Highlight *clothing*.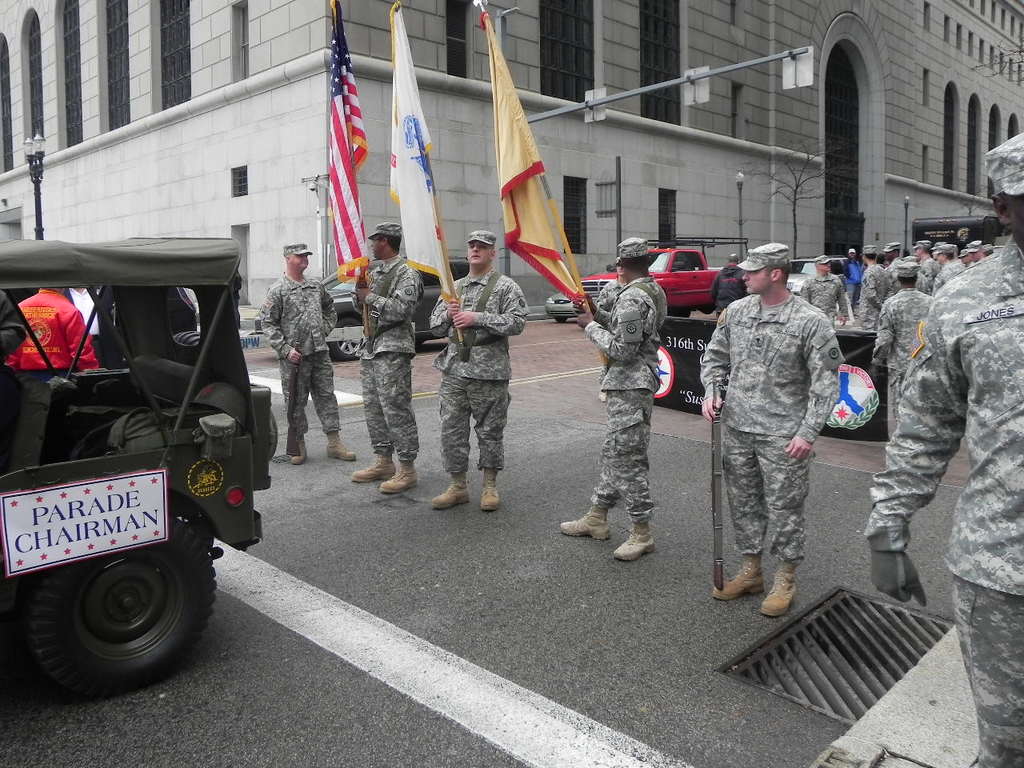
Highlighted region: [x1=871, y1=278, x2=934, y2=438].
